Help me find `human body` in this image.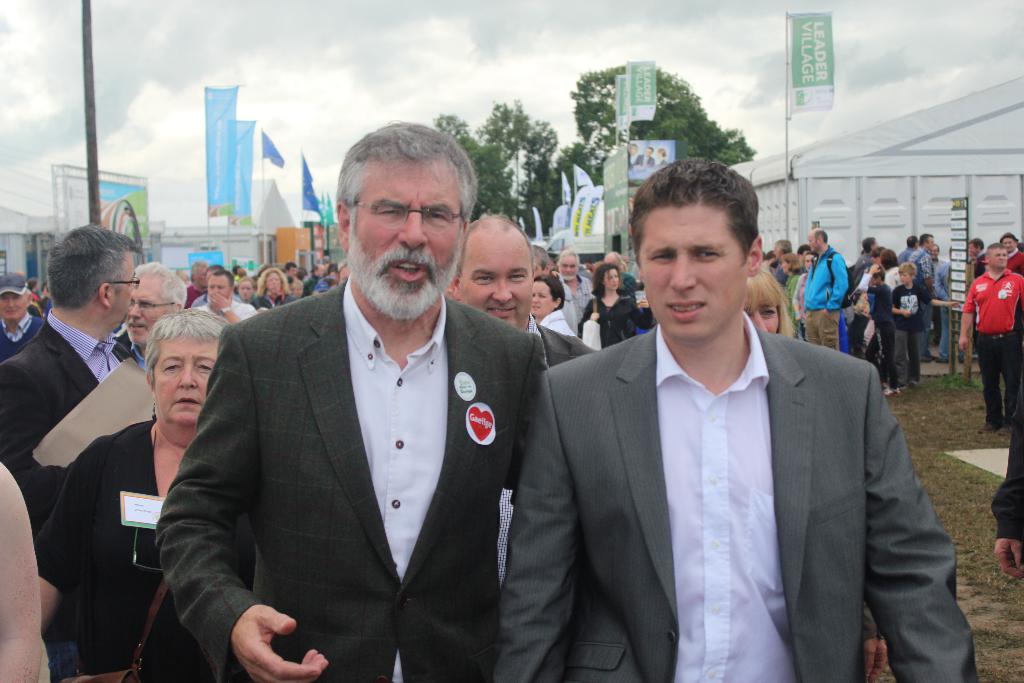
Found it: x1=965, y1=242, x2=1023, y2=418.
